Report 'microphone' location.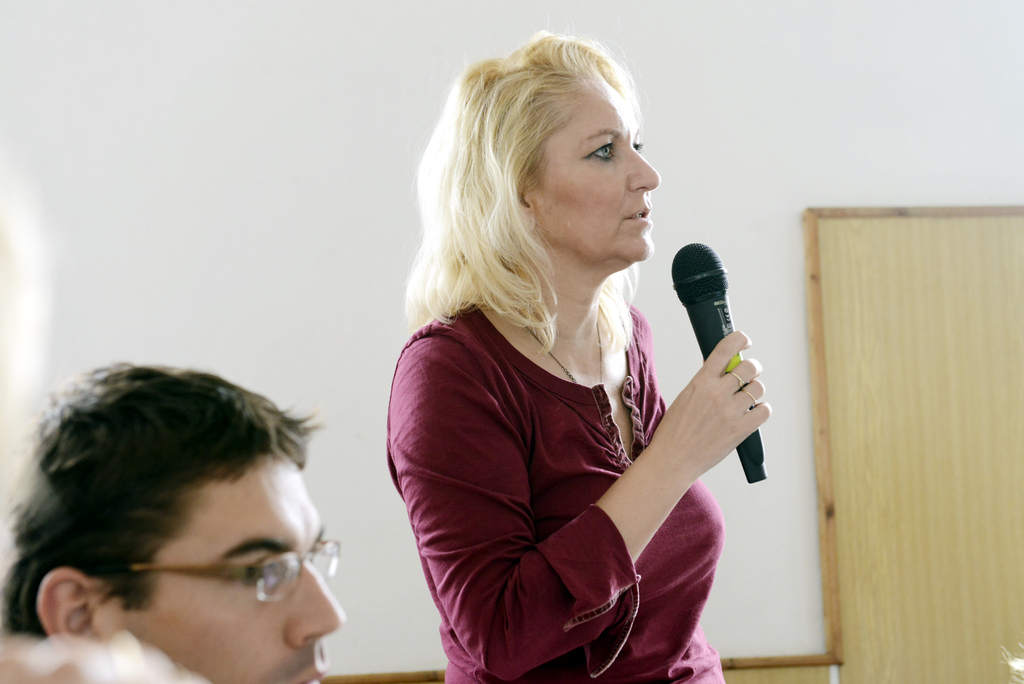
Report: [left=671, top=241, right=768, bottom=482].
